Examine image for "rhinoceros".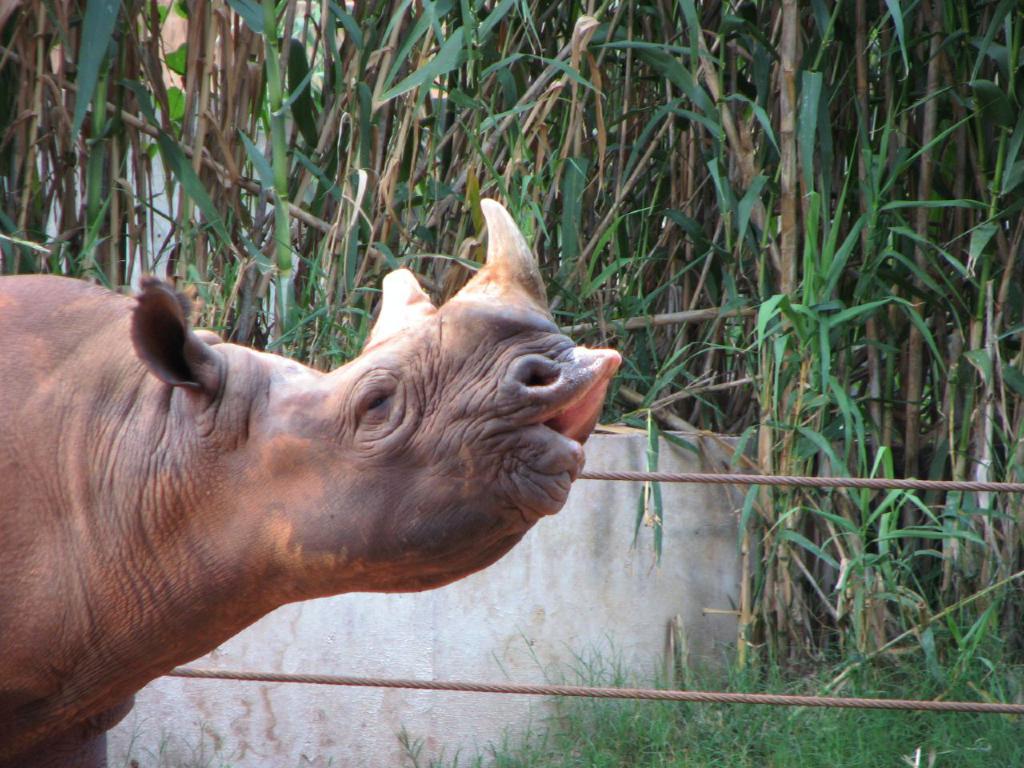
Examination result: (0, 189, 625, 767).
